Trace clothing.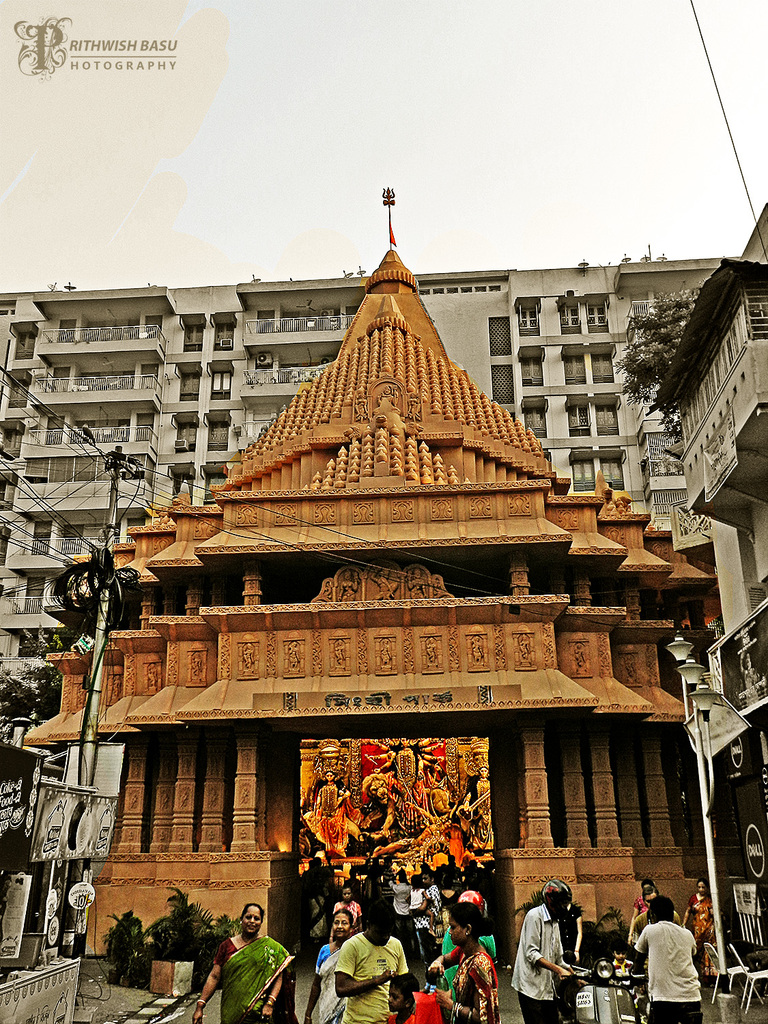
Traced to <box>408,885,427,909</box>.
